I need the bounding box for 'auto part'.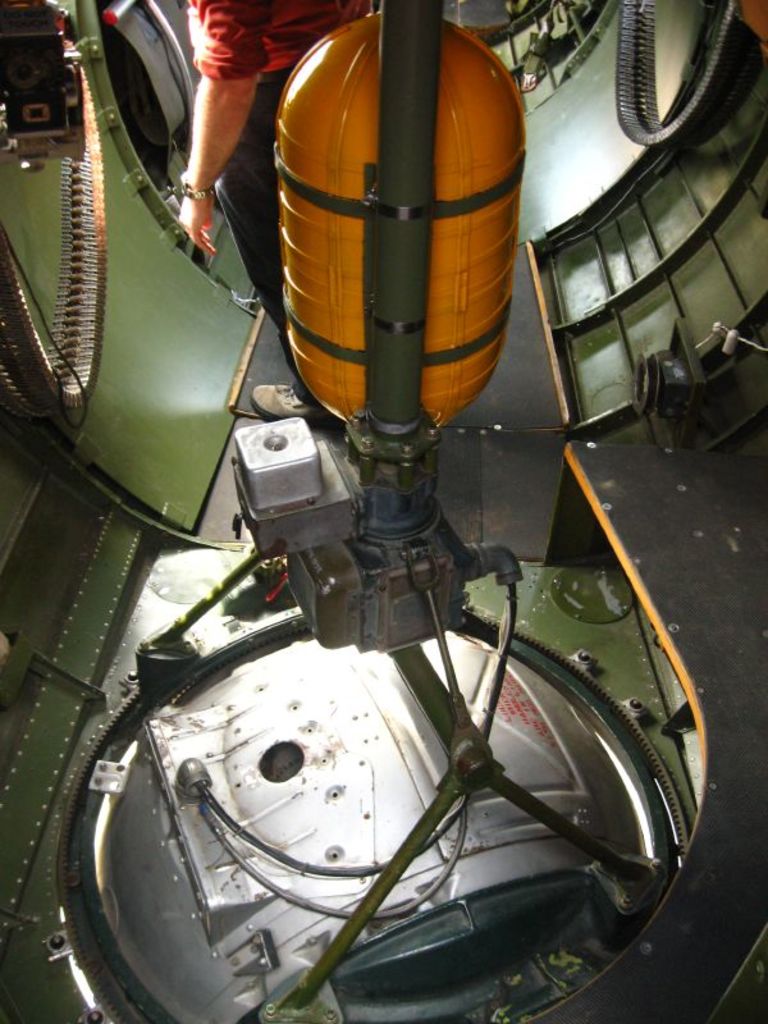
Here it is: (x1=90, y1=582, x2=713, y2=991).
